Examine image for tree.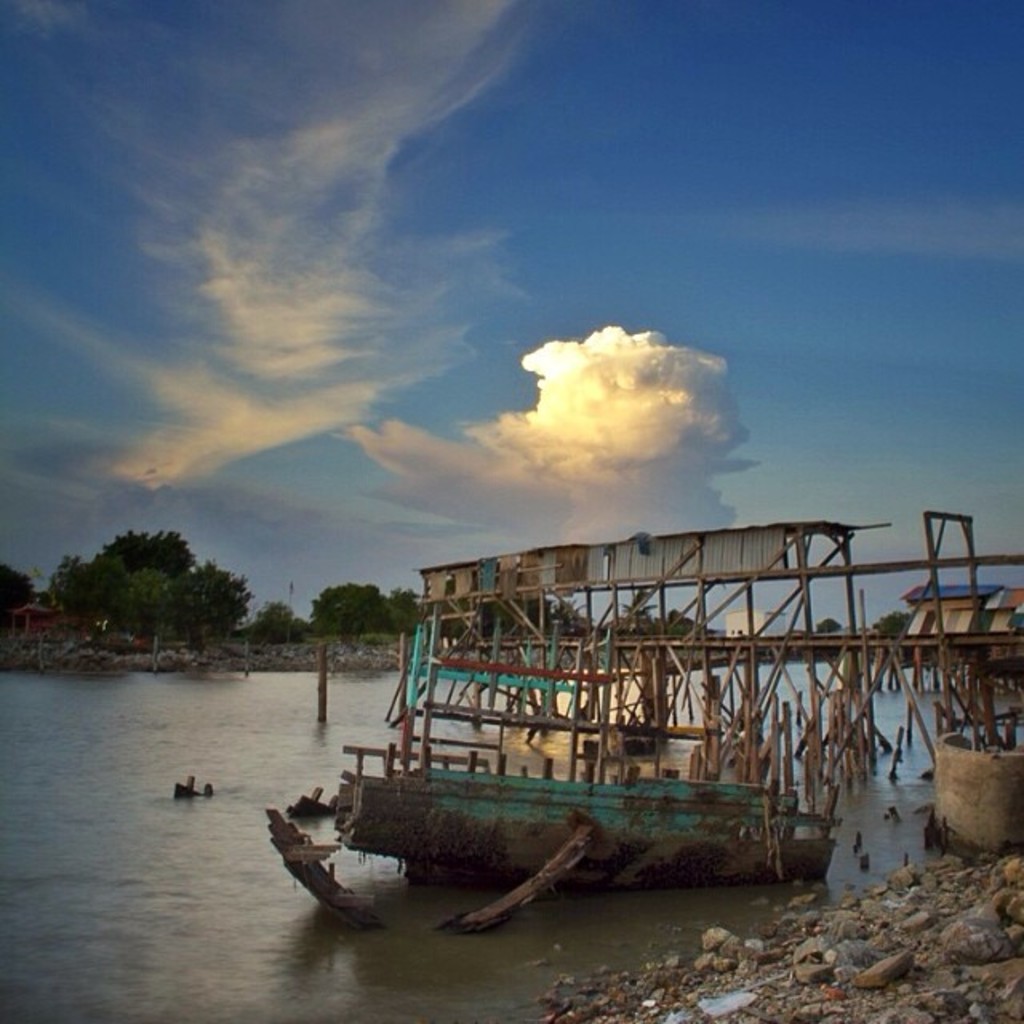
Examination result: select_region(878, 611, 910, 638).
